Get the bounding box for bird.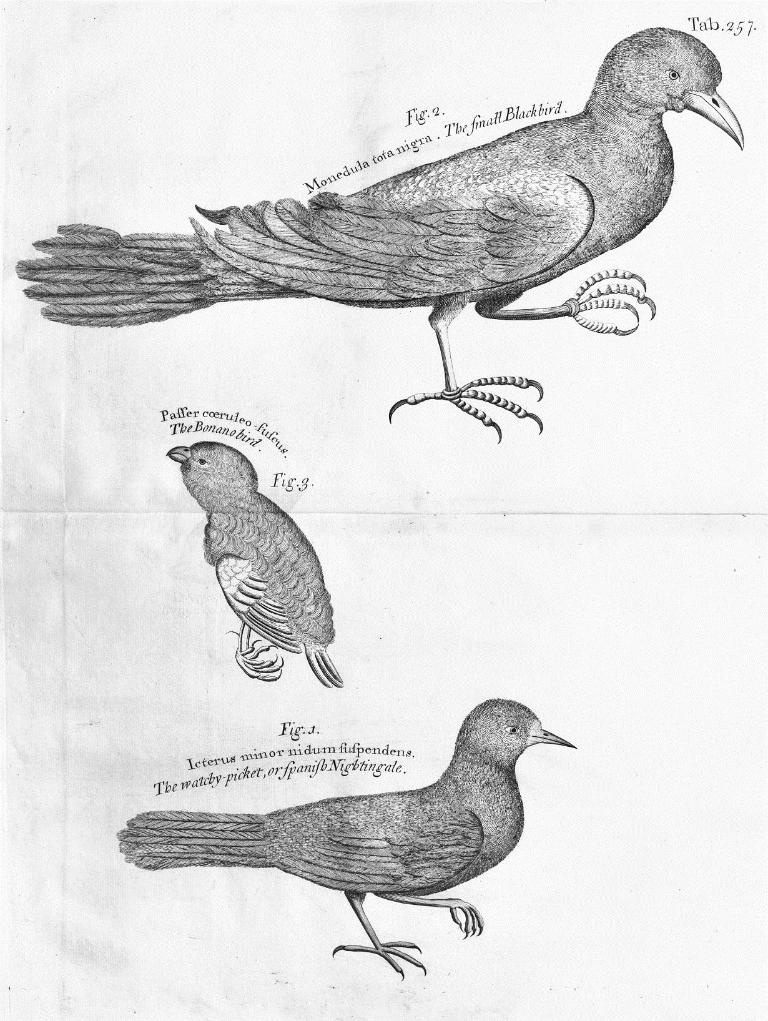
(163,438,347,688).
